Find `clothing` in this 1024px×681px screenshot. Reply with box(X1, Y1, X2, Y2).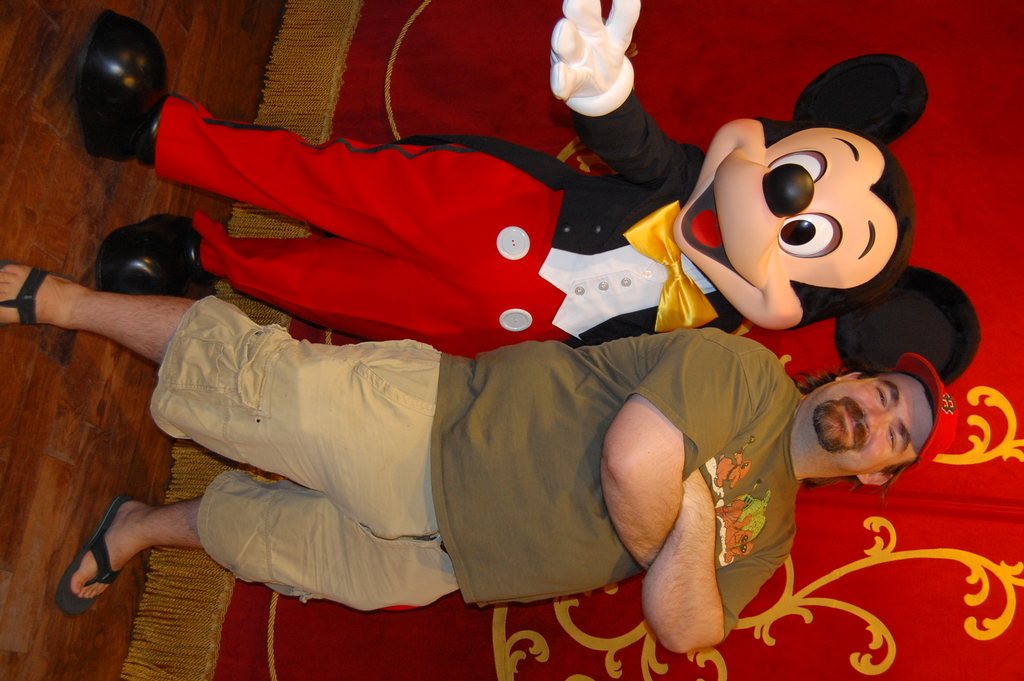
box(148, 319, 804, 620).
